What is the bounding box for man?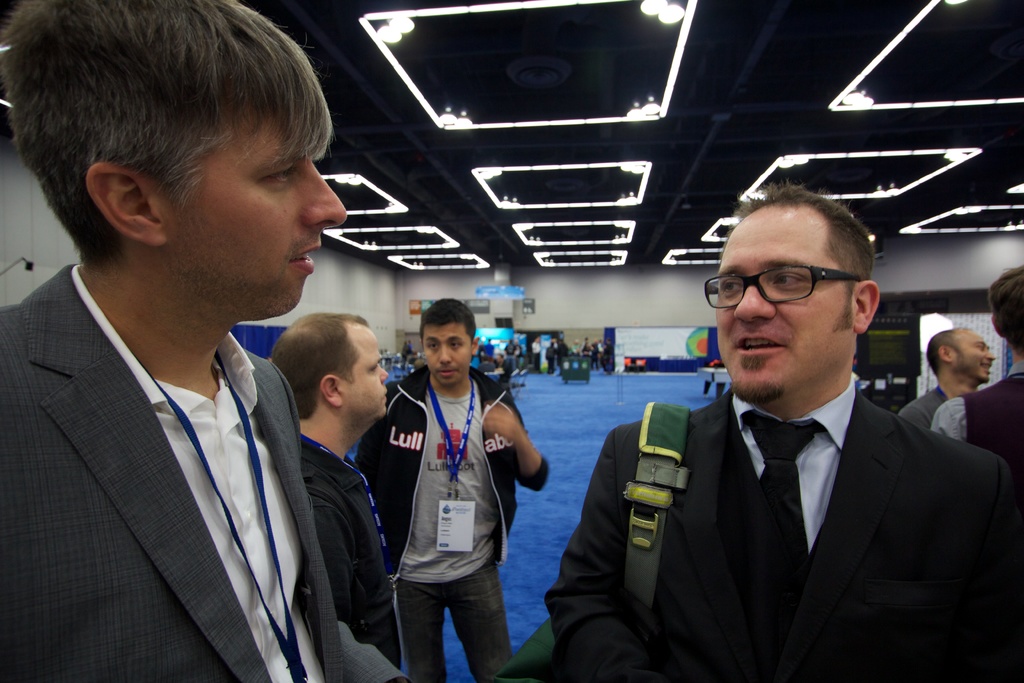
0 0 413 682.
